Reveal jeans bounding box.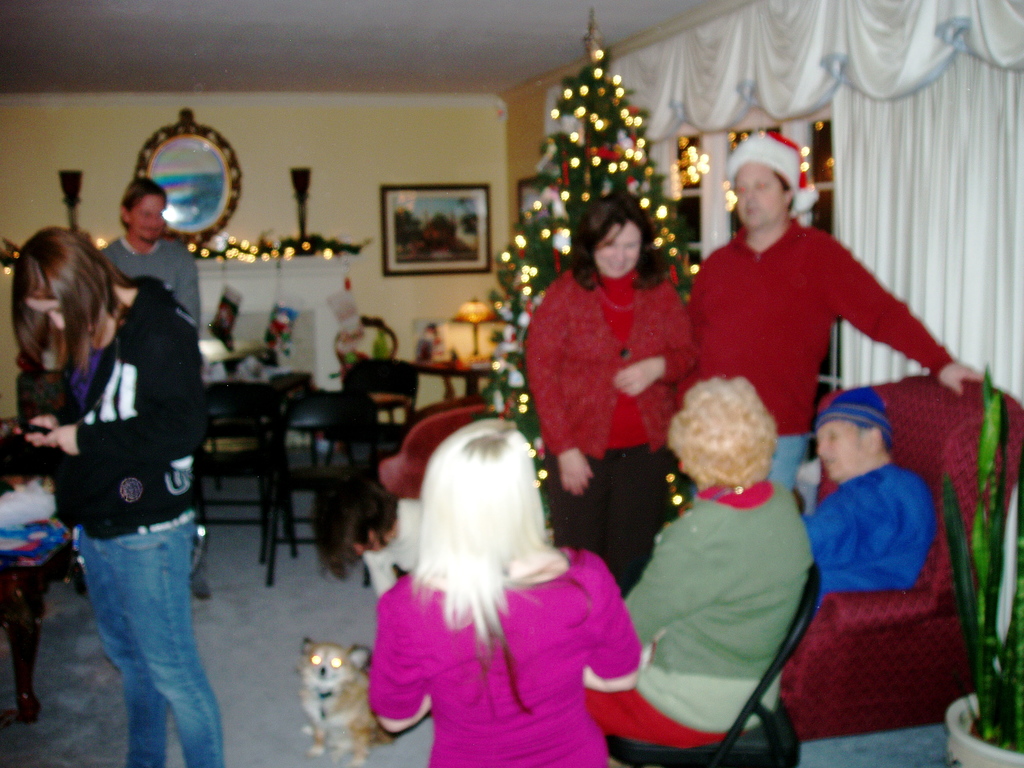
Revealed: left=61, top=511, right=217, bottom=761.
